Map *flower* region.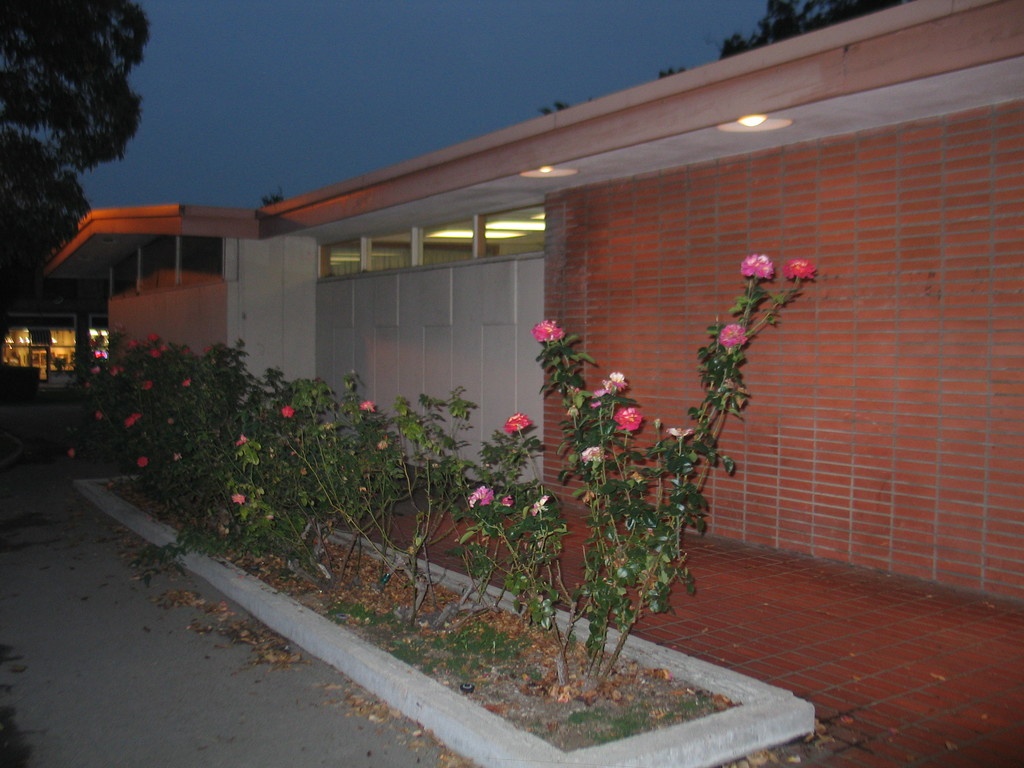
Mapped to bbox(653, 417, 665, 429).
